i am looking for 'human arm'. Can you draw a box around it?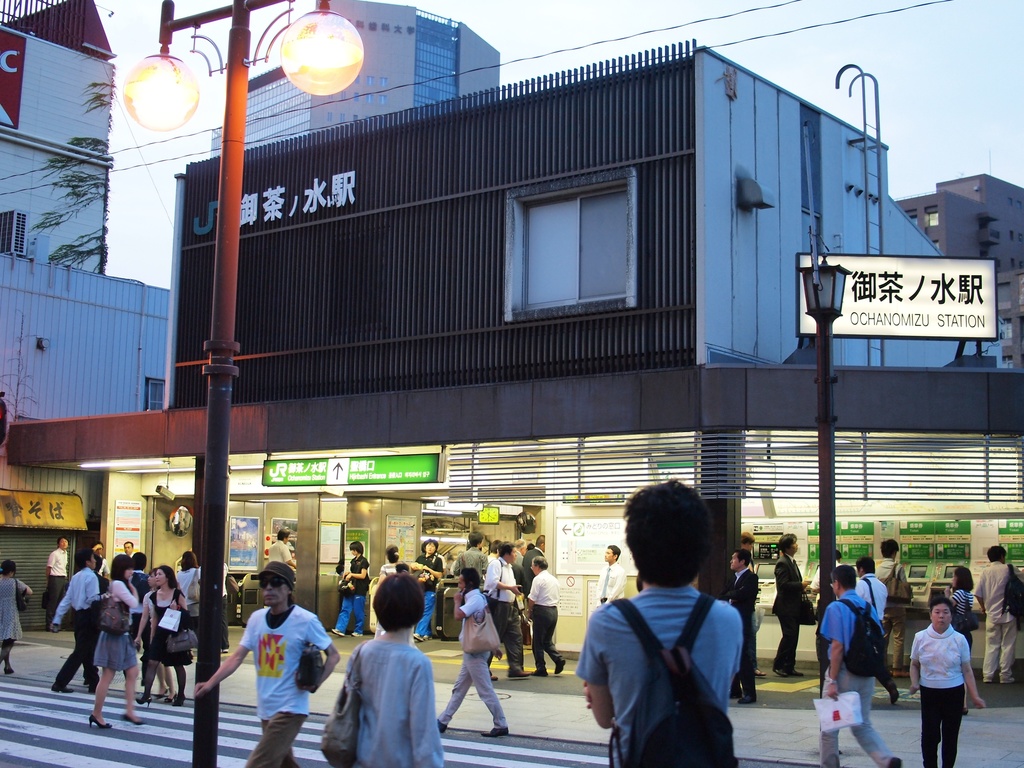
Sure, the bounding box is region(132, 590, 149, 646).
